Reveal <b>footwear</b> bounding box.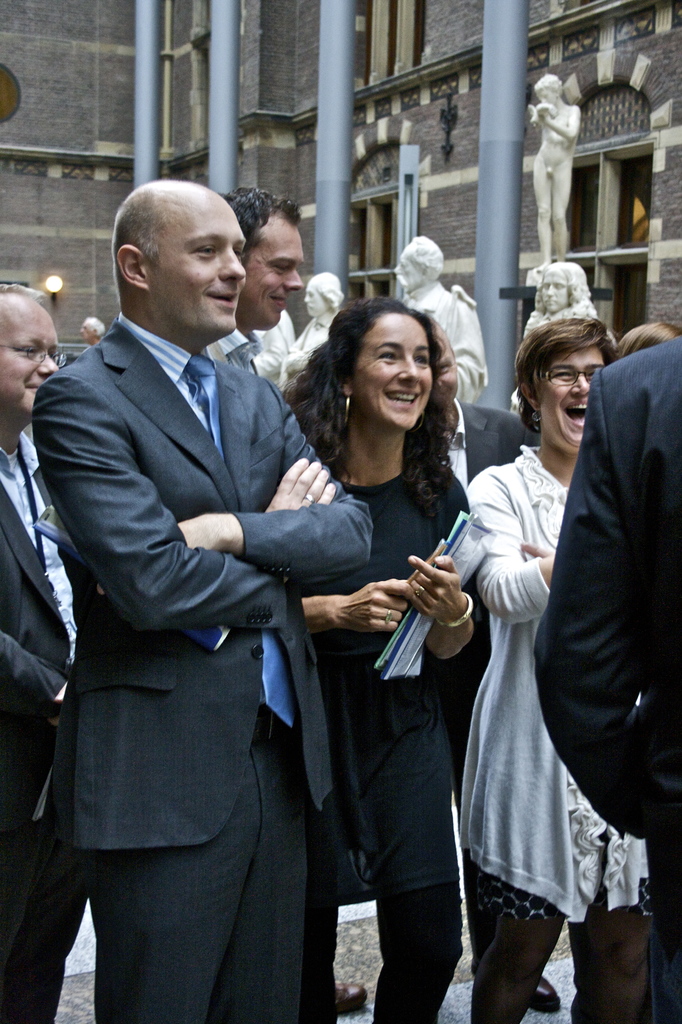
Revealed: 329 980 369 1012.
